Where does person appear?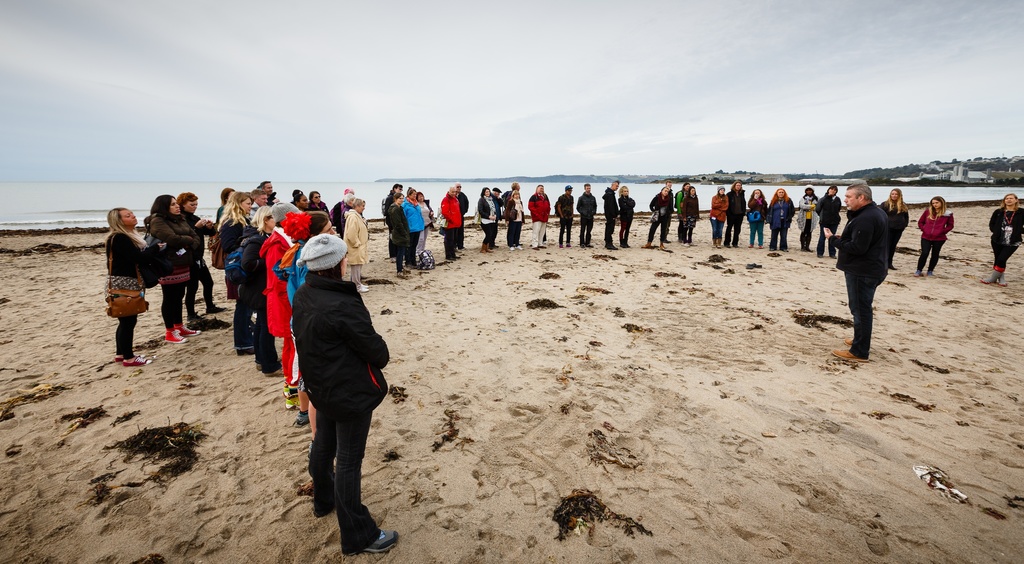
Appears at (left=237, top=211, right=286, bottom=378).
